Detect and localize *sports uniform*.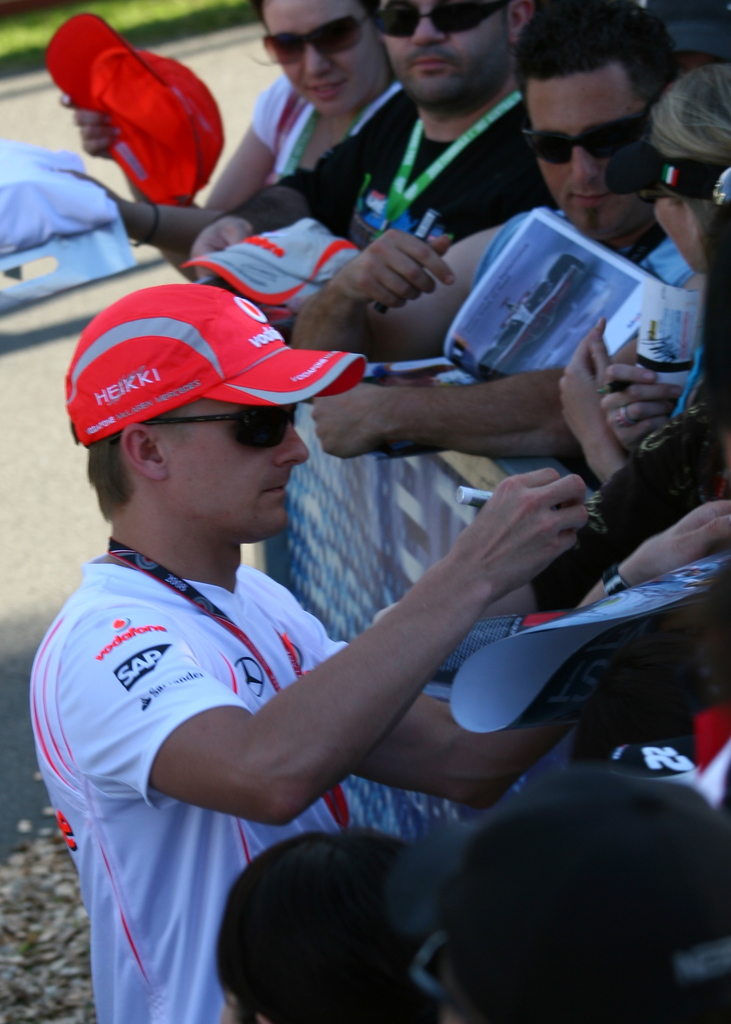
Localized at [28,278,367,1023].
